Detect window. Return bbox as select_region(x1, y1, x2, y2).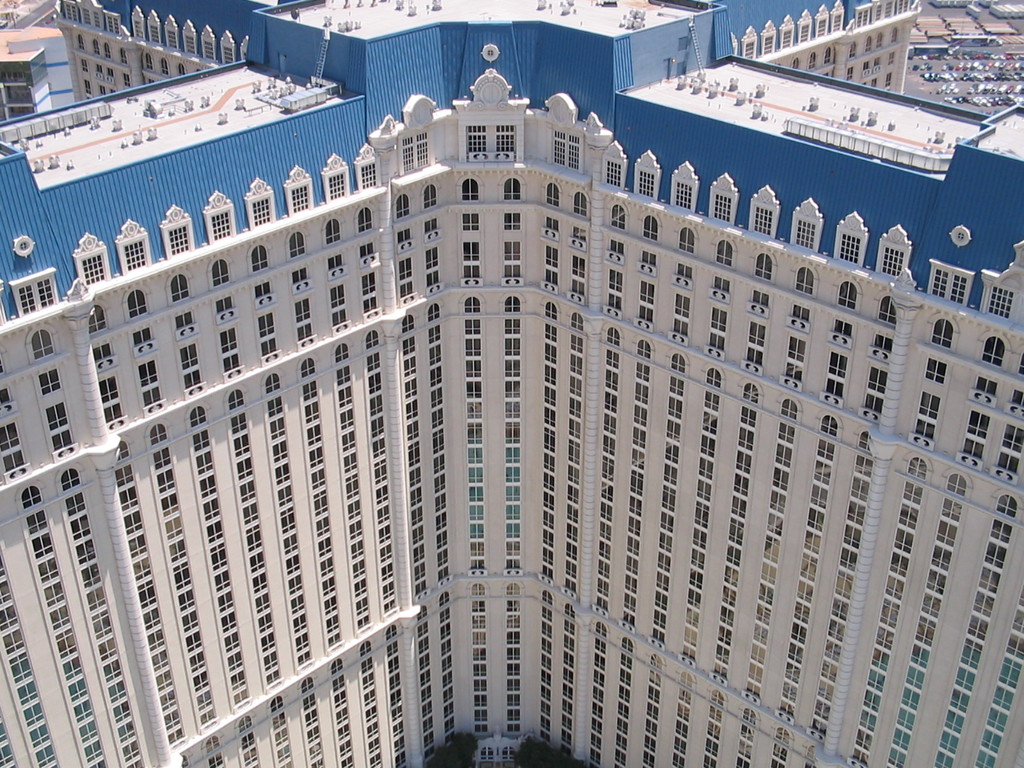
select_region(365, 749, 378, 764).
